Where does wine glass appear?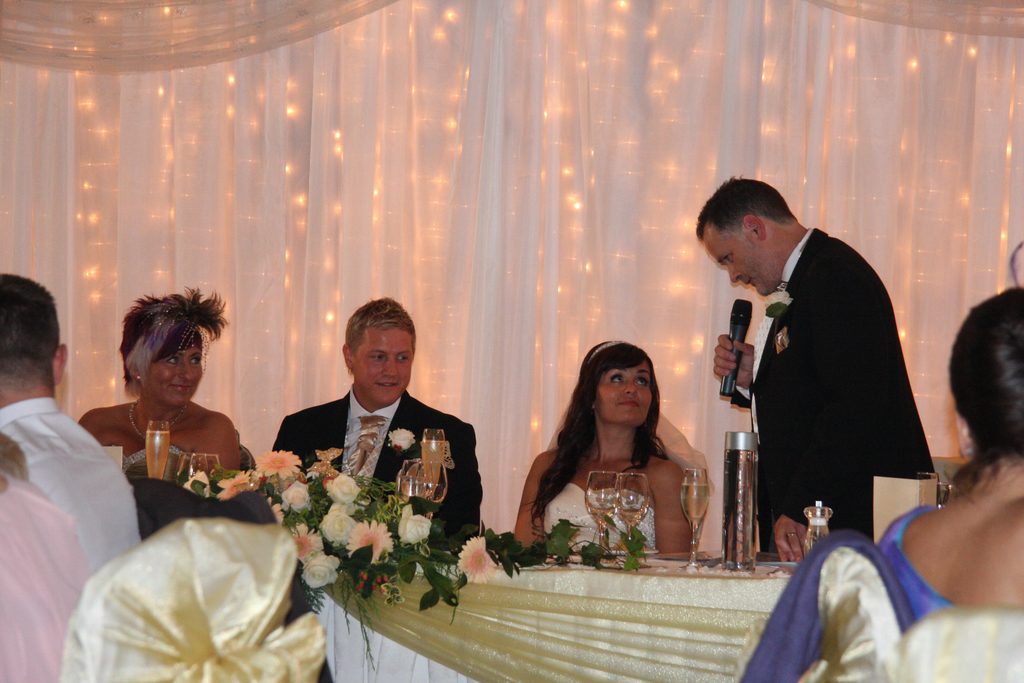
Appears at 420/424/445/490.
